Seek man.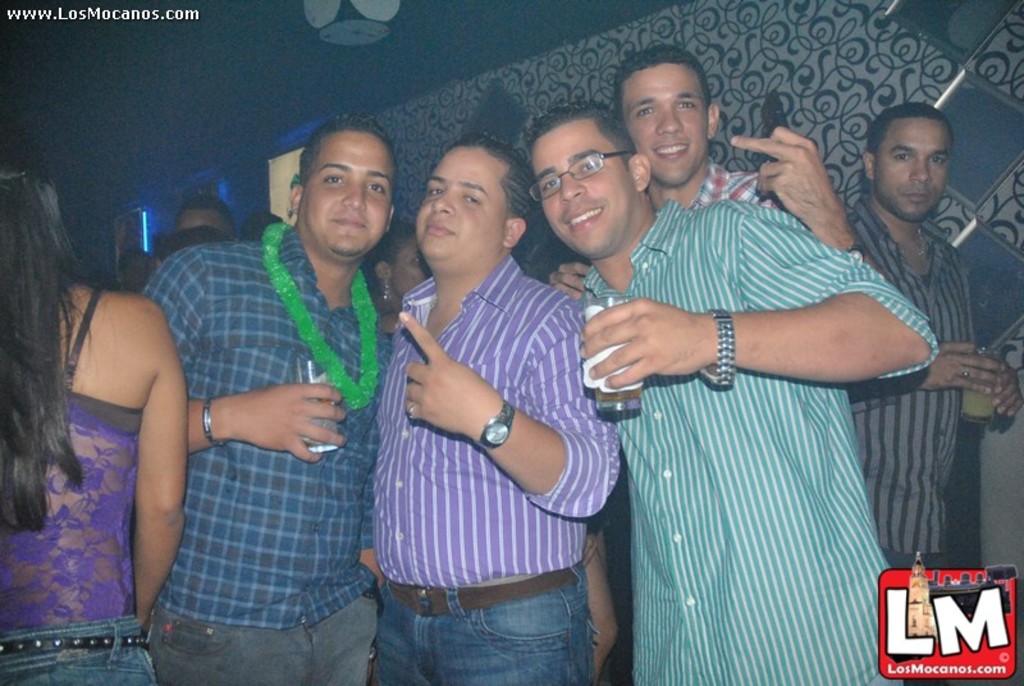
846:99:1023:685.
